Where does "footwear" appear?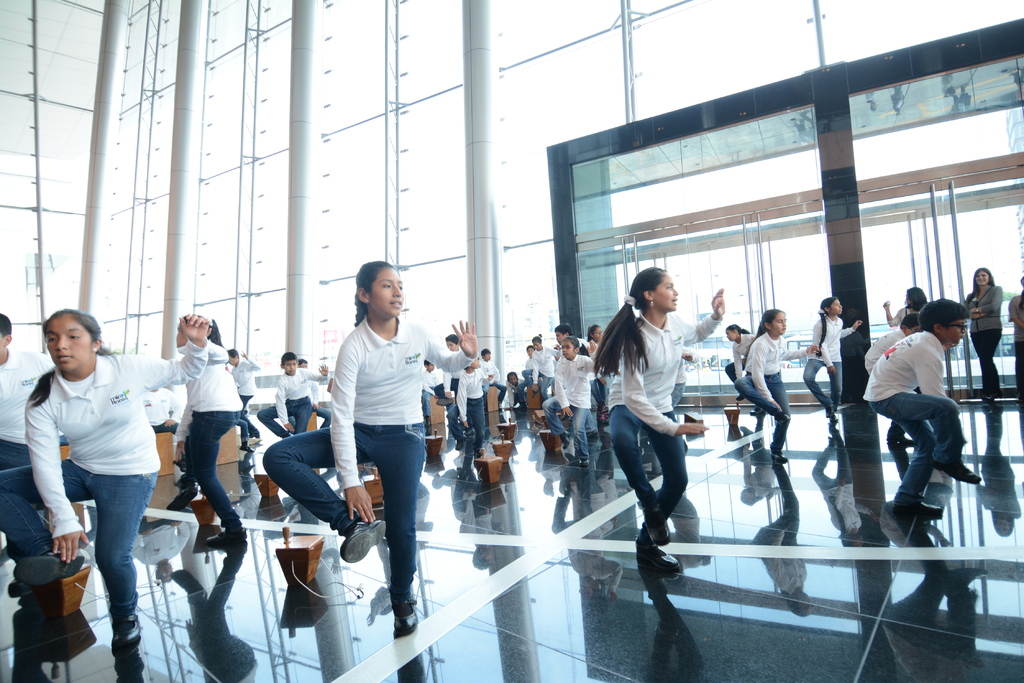
Appears at (823,407,835,419).
